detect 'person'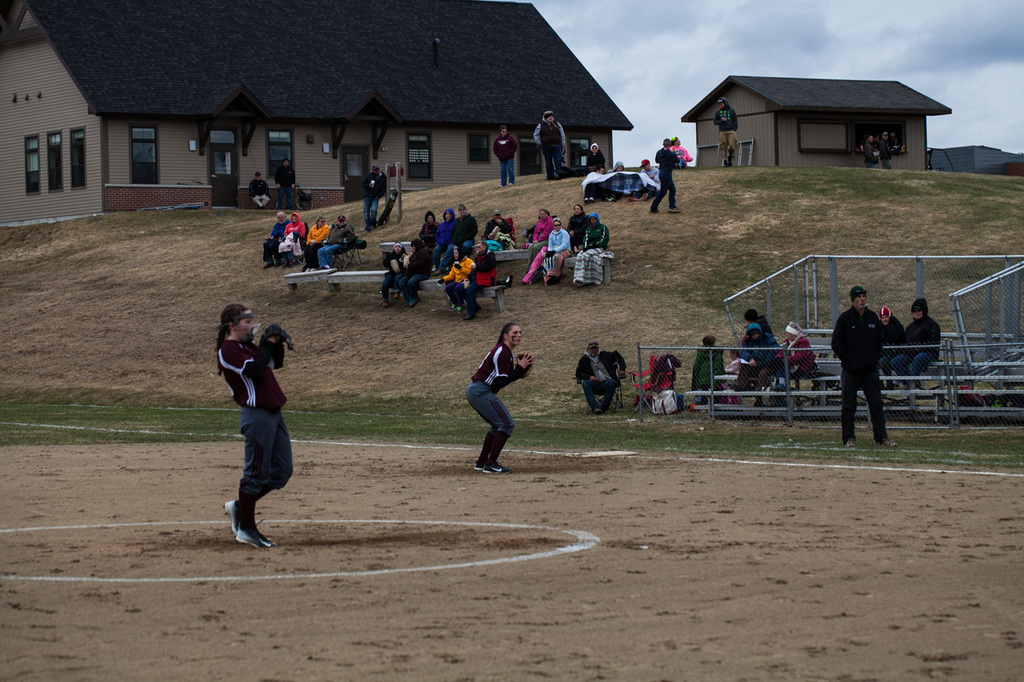
<bbox>716, 101, 736, 168</bbox>
